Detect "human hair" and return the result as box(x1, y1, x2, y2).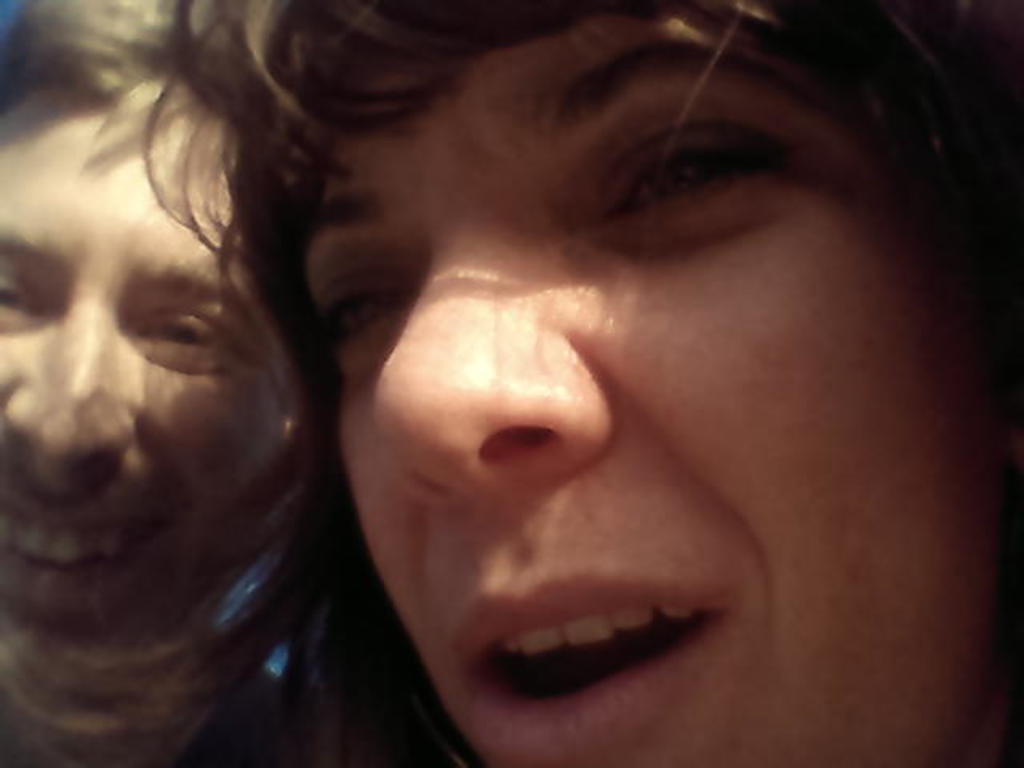
box(0, 0, 1022, 766).
